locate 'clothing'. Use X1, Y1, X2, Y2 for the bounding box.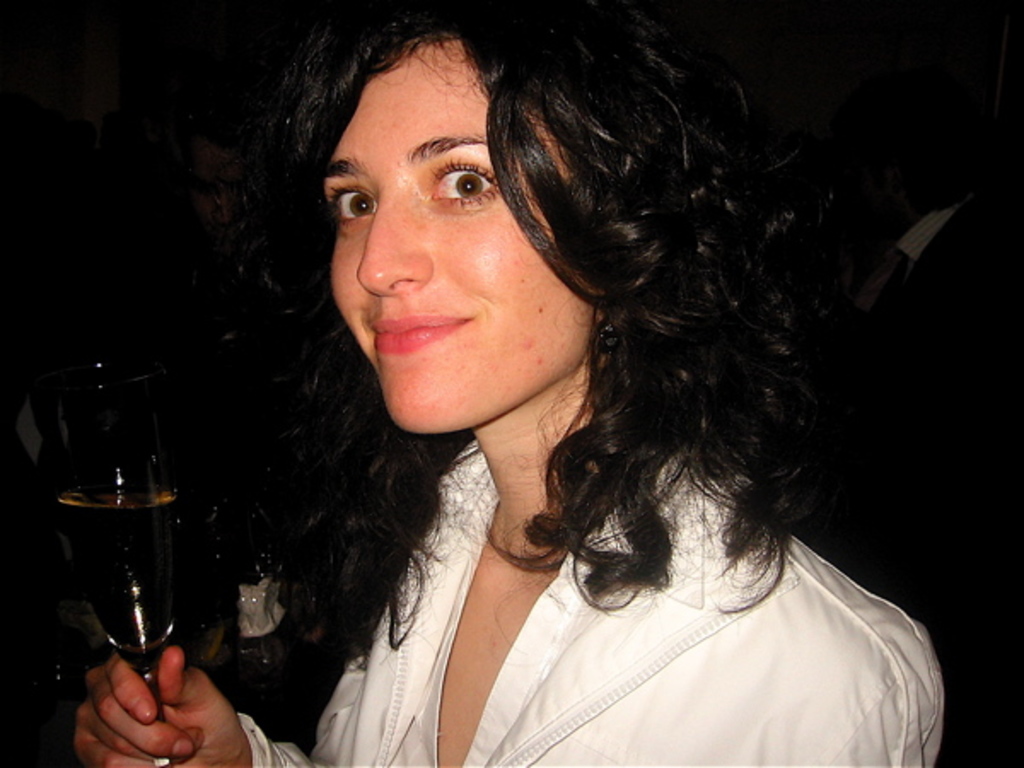
239, 437, 944, 766.
